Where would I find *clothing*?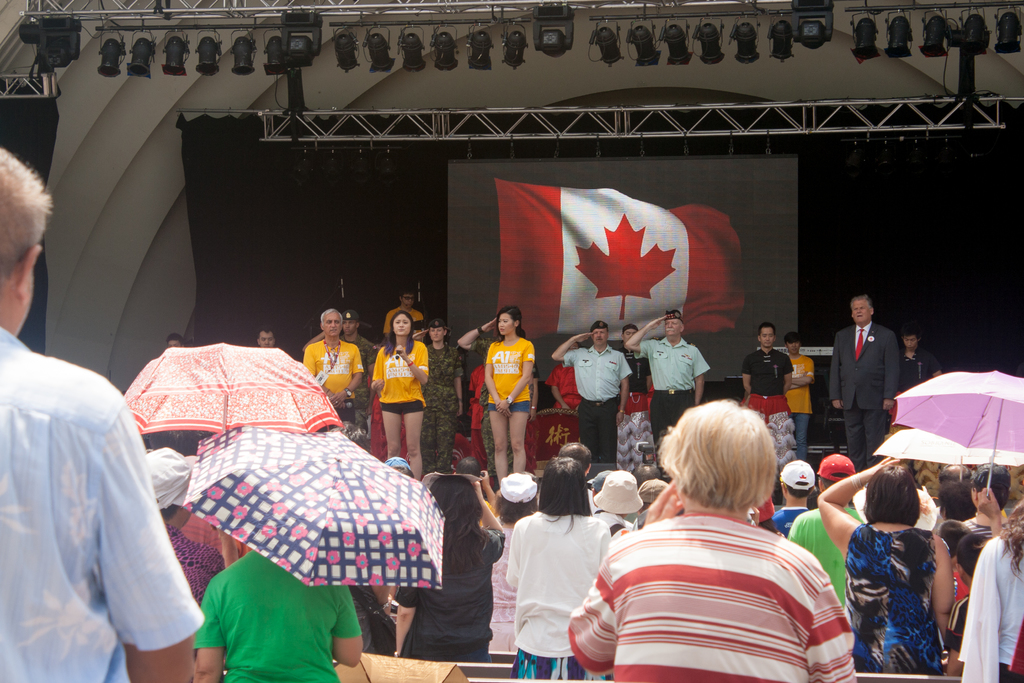
At bbox=(782, 495, 873, 649).
